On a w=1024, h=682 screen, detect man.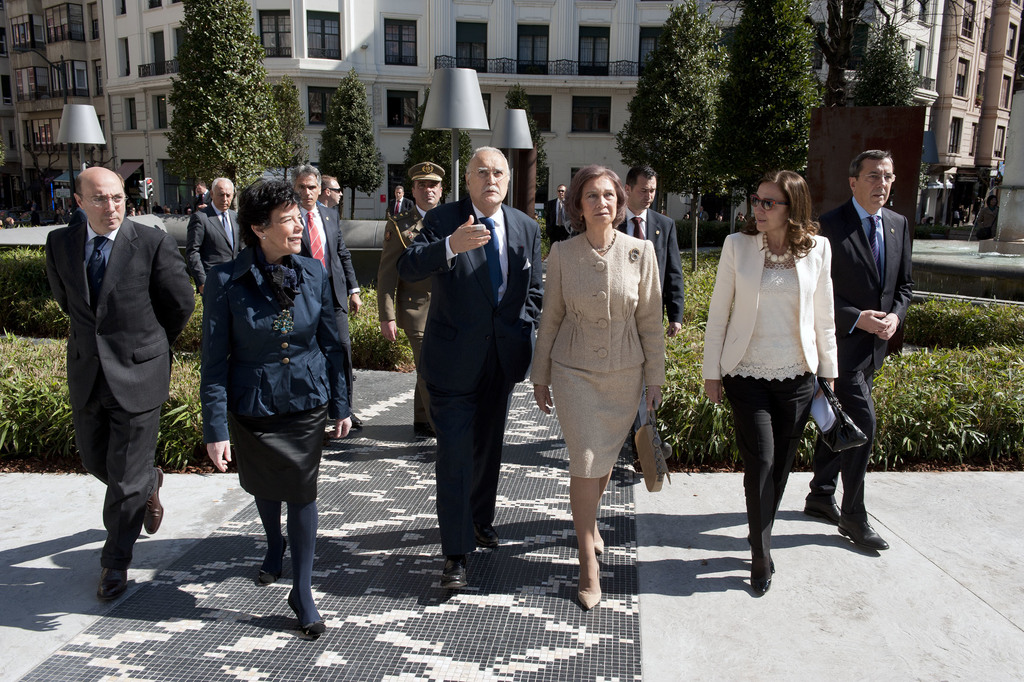
(left=42, top=140, right=186, bottom=601).
